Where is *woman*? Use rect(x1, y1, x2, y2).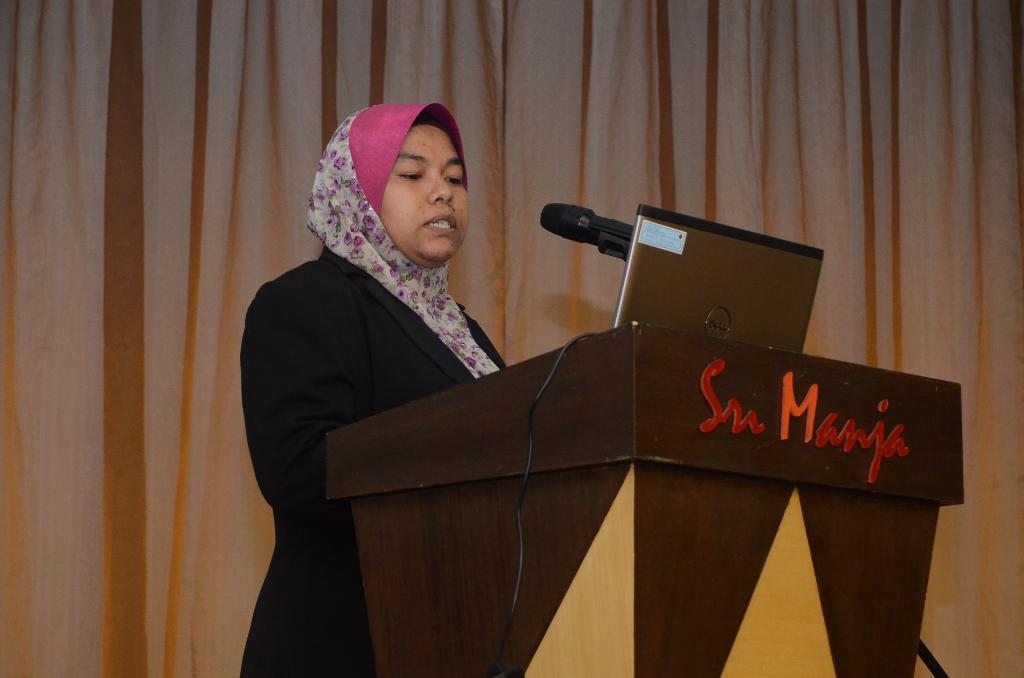
rect(234, 90, 542, 636).
